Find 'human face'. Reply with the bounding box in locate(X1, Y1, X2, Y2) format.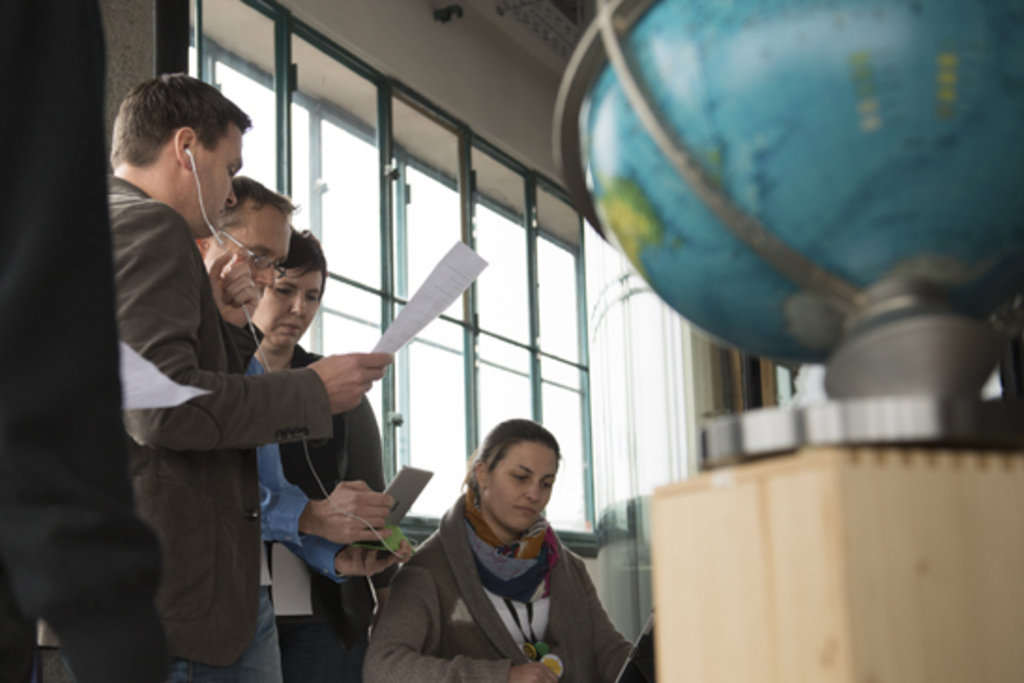
locate(193, 127, 243, 243).
